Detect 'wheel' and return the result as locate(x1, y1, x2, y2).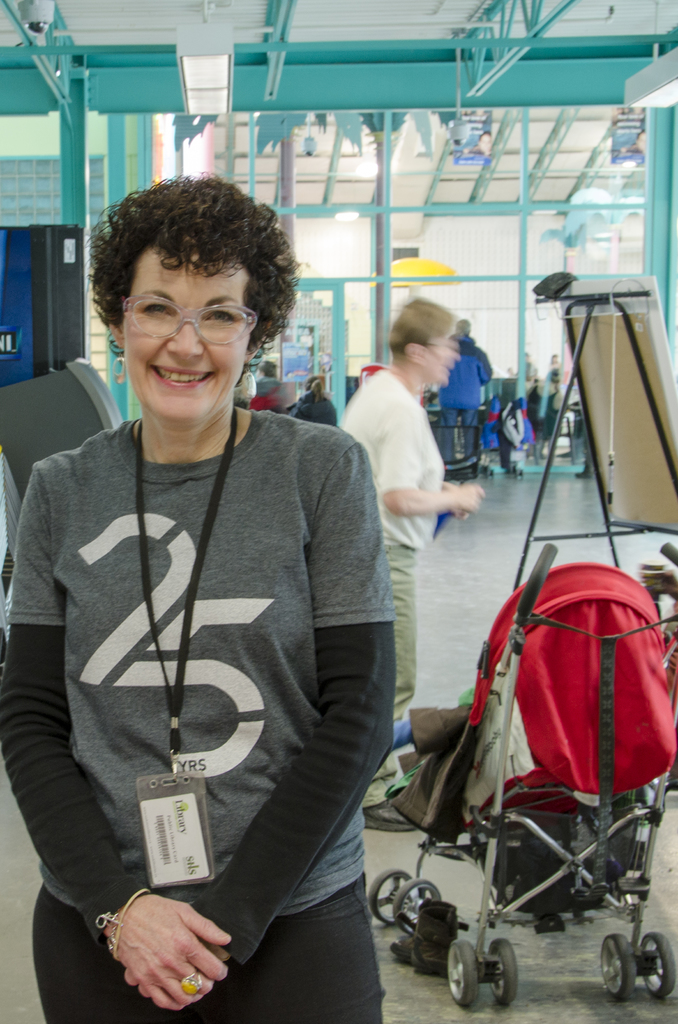
locate(451, 939, 481, 1011).
